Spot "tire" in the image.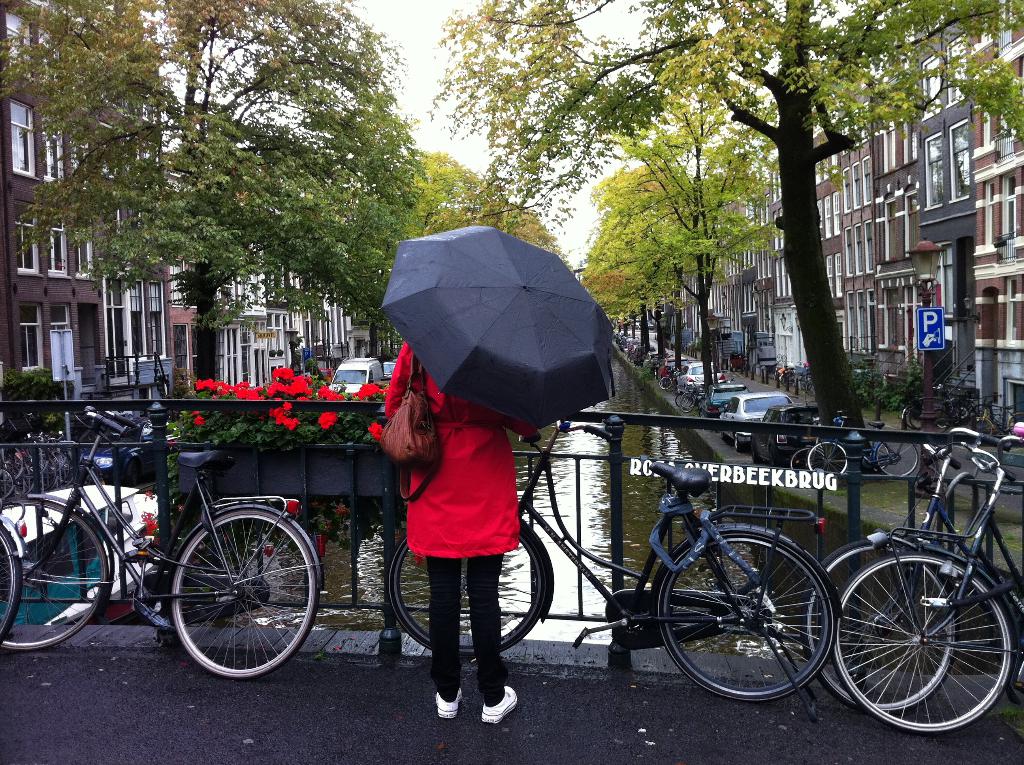
"tire" found at box(779, 372, 799, 391).
